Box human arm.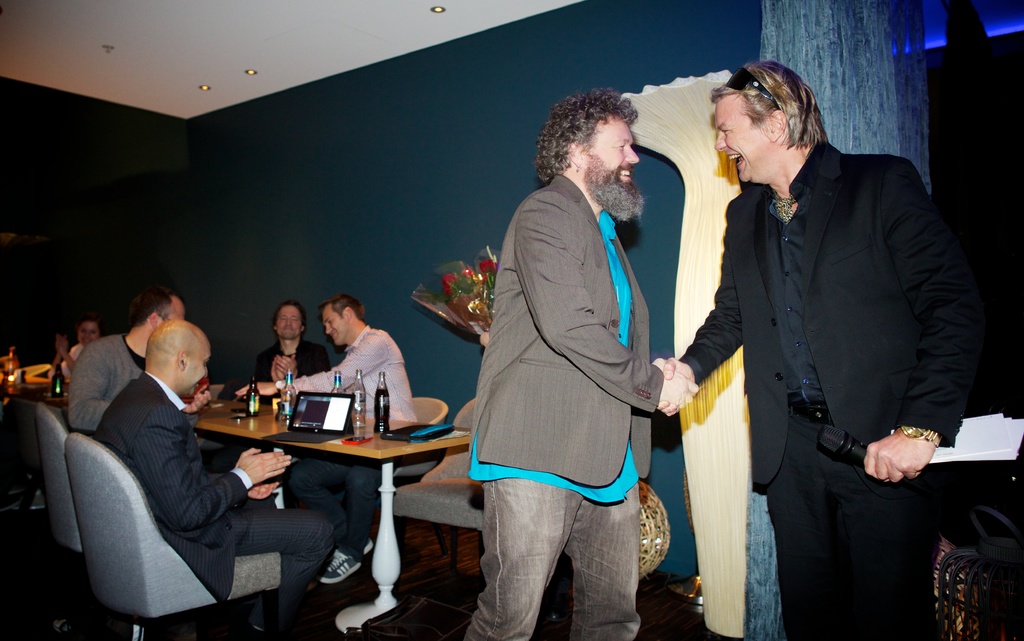
657,181,764,391.
